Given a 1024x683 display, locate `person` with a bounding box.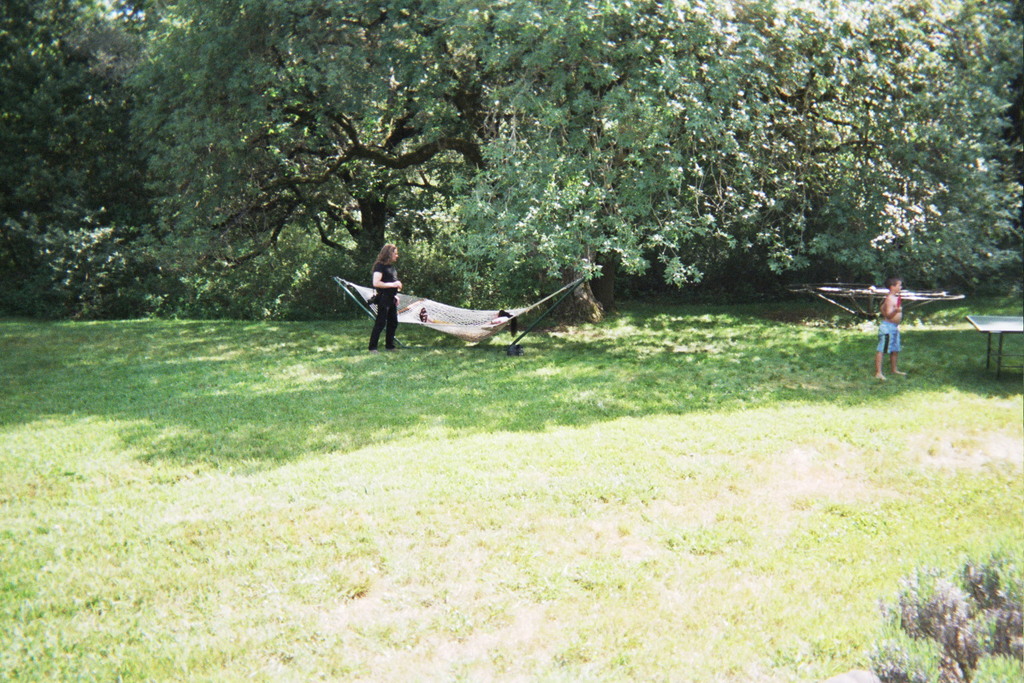
Located: locate(417, 307, 520, 342).
